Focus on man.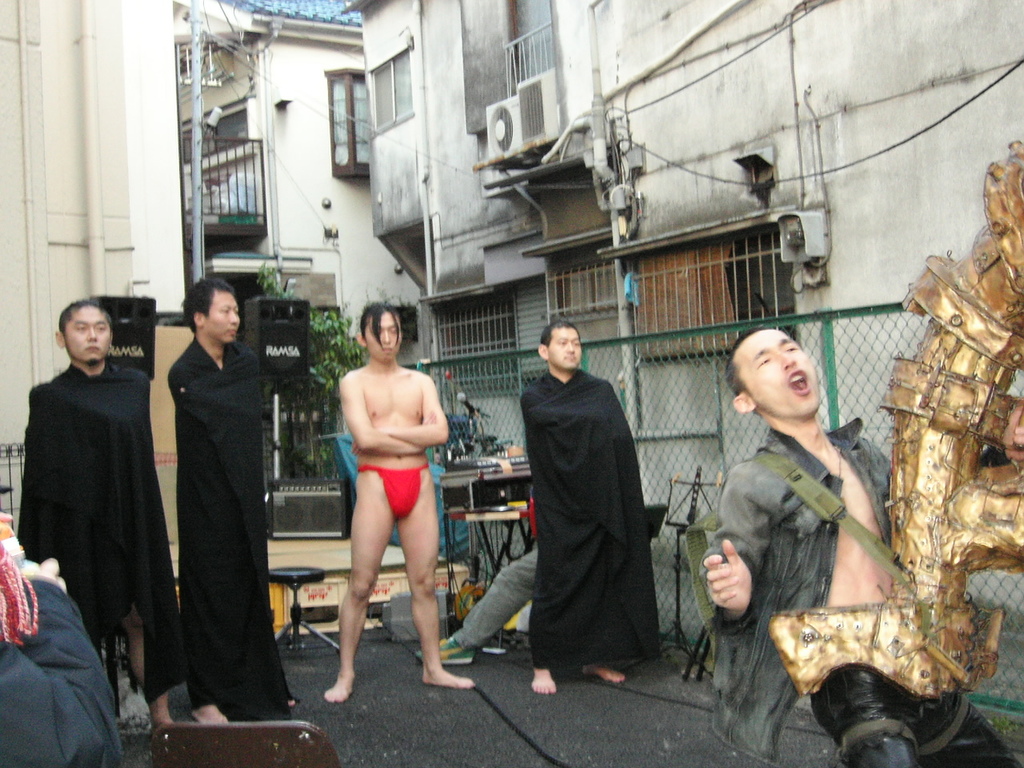
Focused at locate(0, 506, 119, 767).
